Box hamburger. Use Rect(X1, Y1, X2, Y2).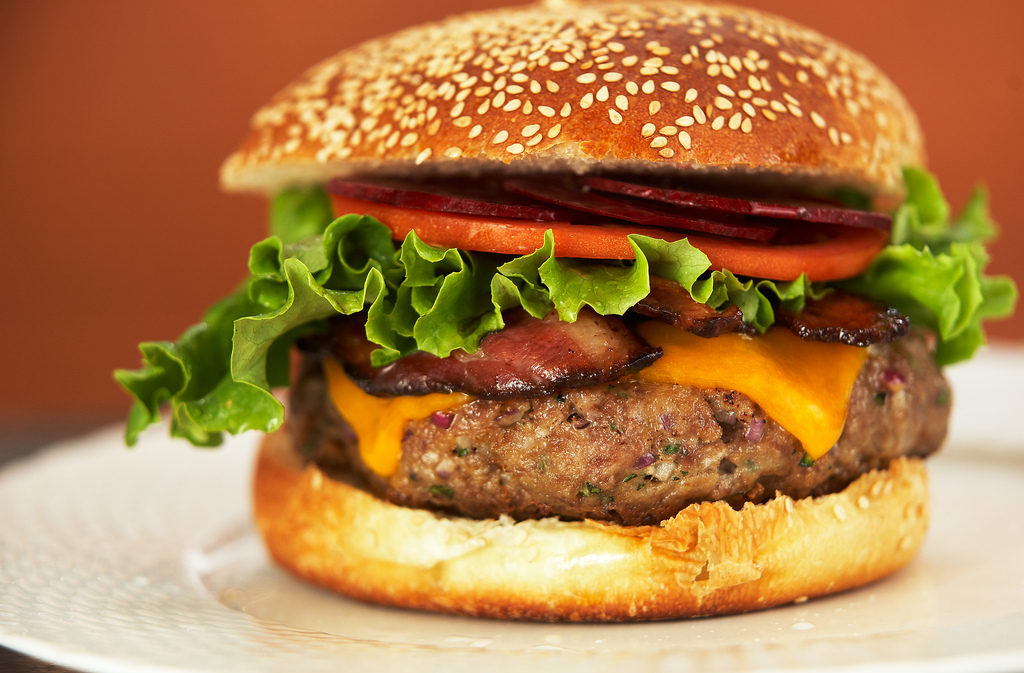
Rect(115, 0, 1019, 621).
